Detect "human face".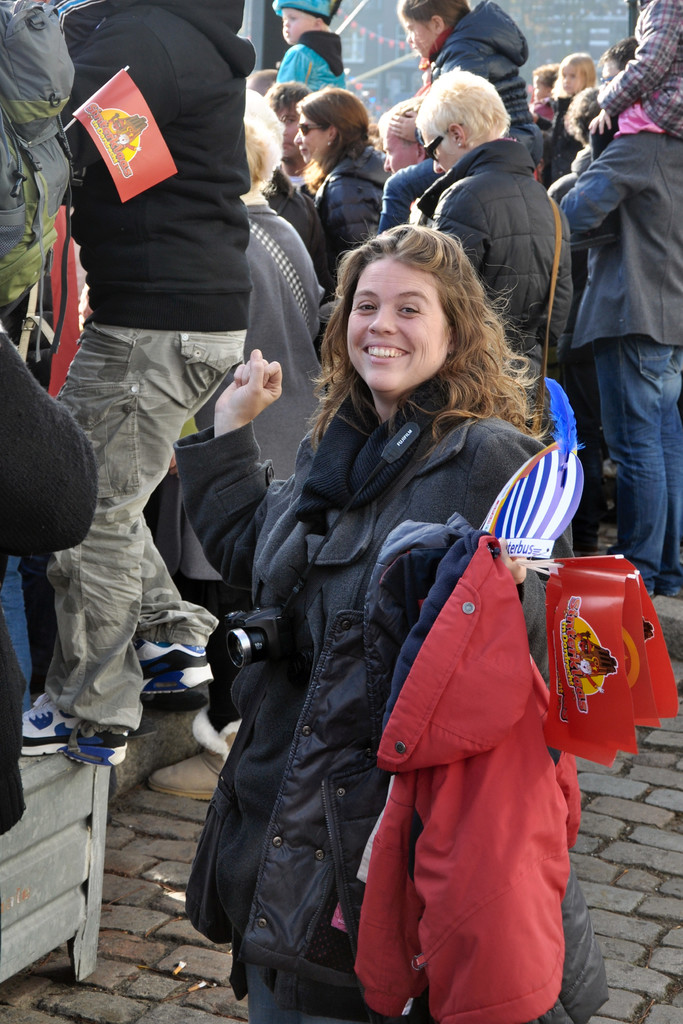
Detected at [348,267,448,393].
